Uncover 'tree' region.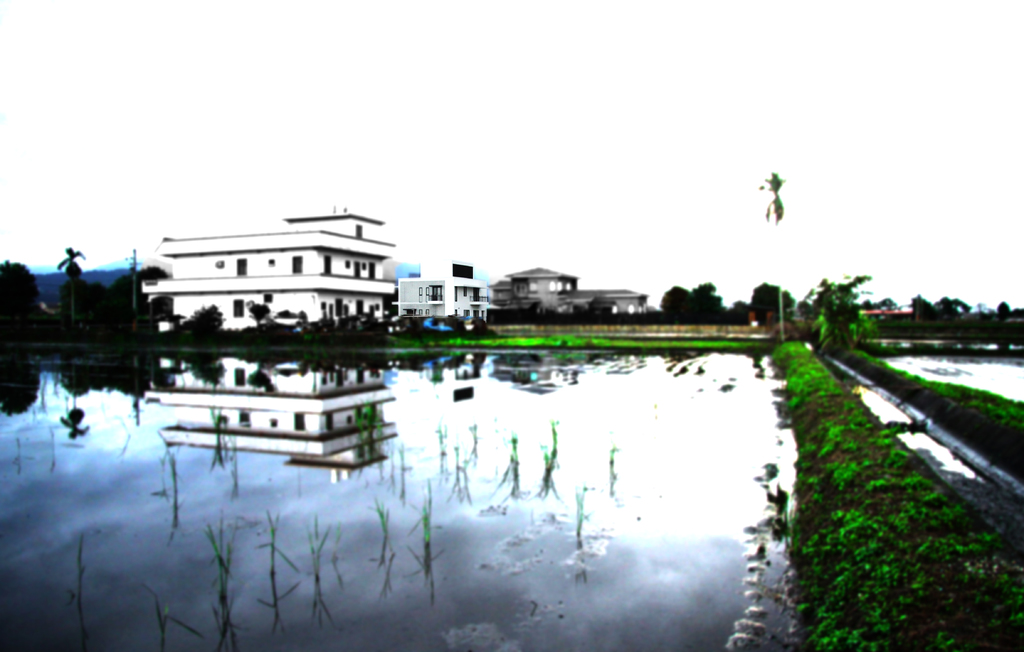
Uncovered: locate(246, 301, 269, 330).
